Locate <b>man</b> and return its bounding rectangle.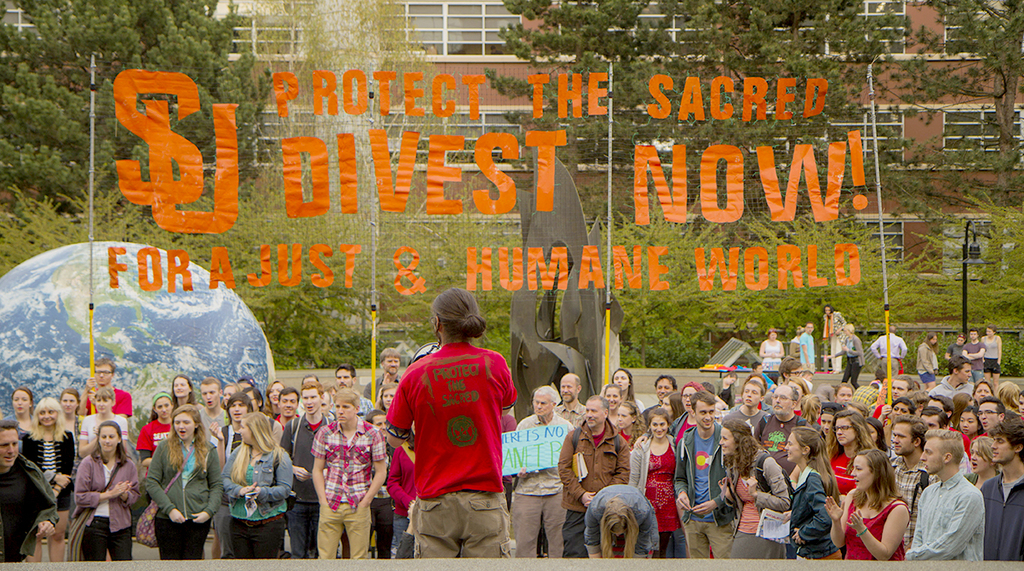
BBox(672, 389, 728, 562).
